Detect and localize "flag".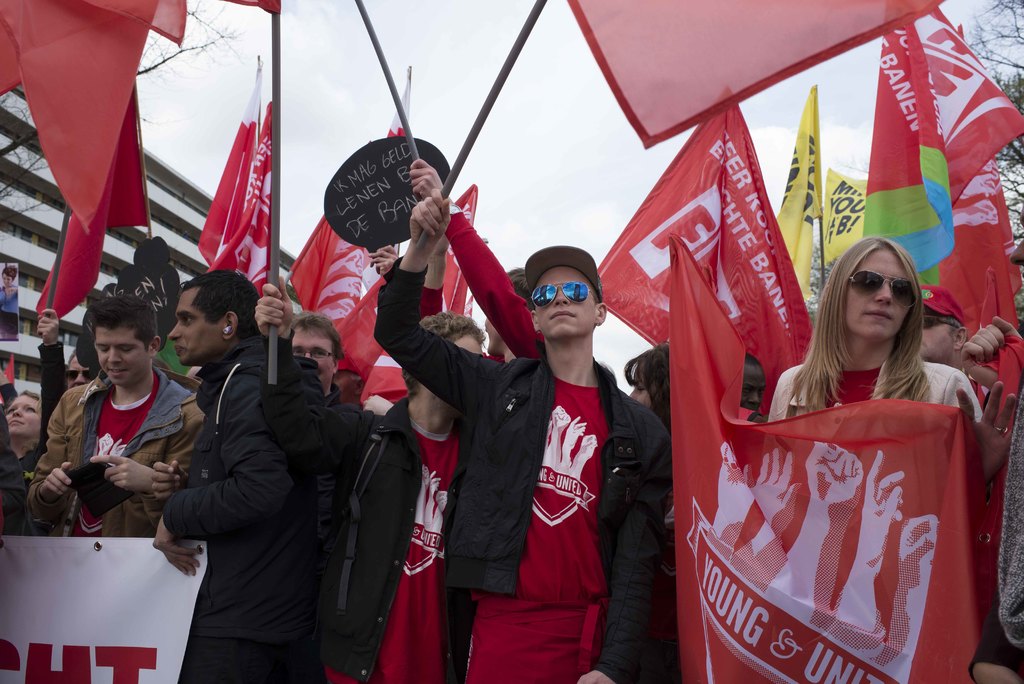
Localized at <region>667, 229, 995, 683</region>.
